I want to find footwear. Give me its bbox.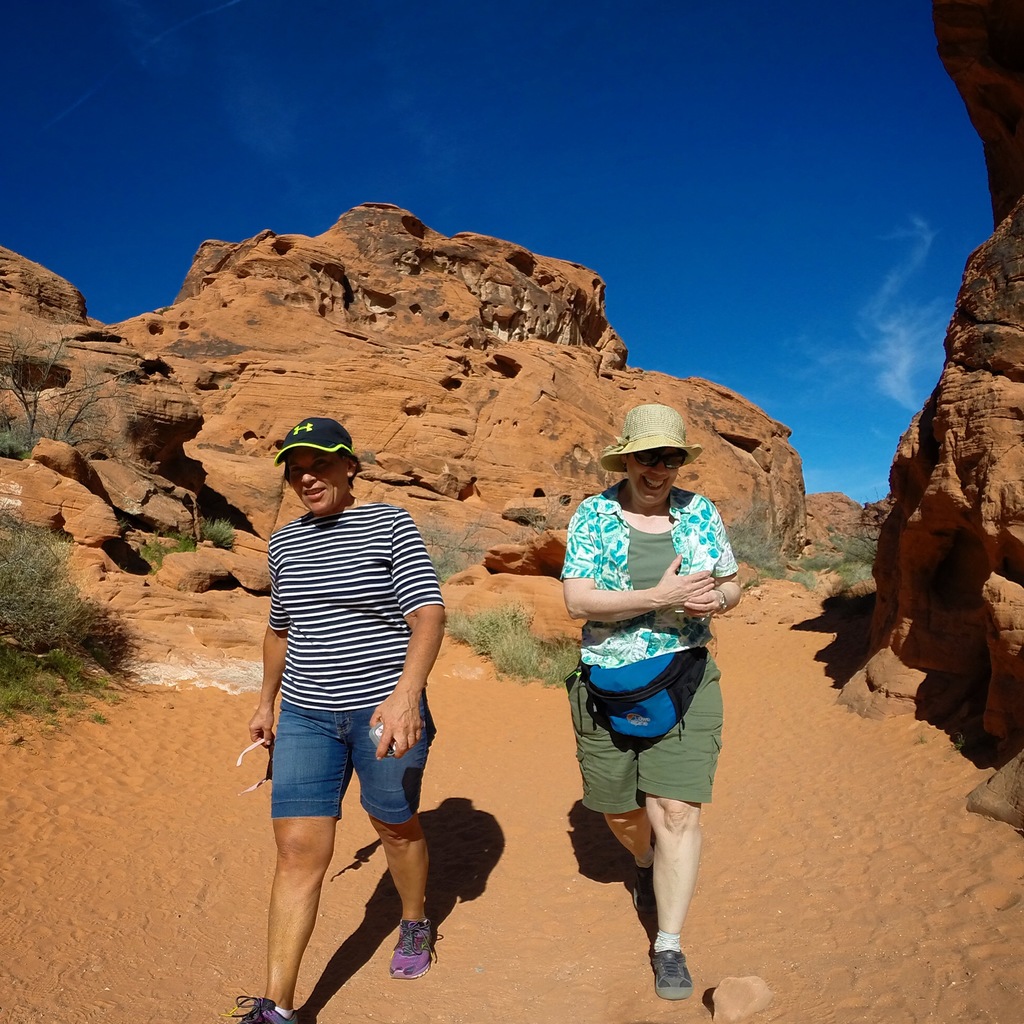
(648, 945, 693, 1005).
